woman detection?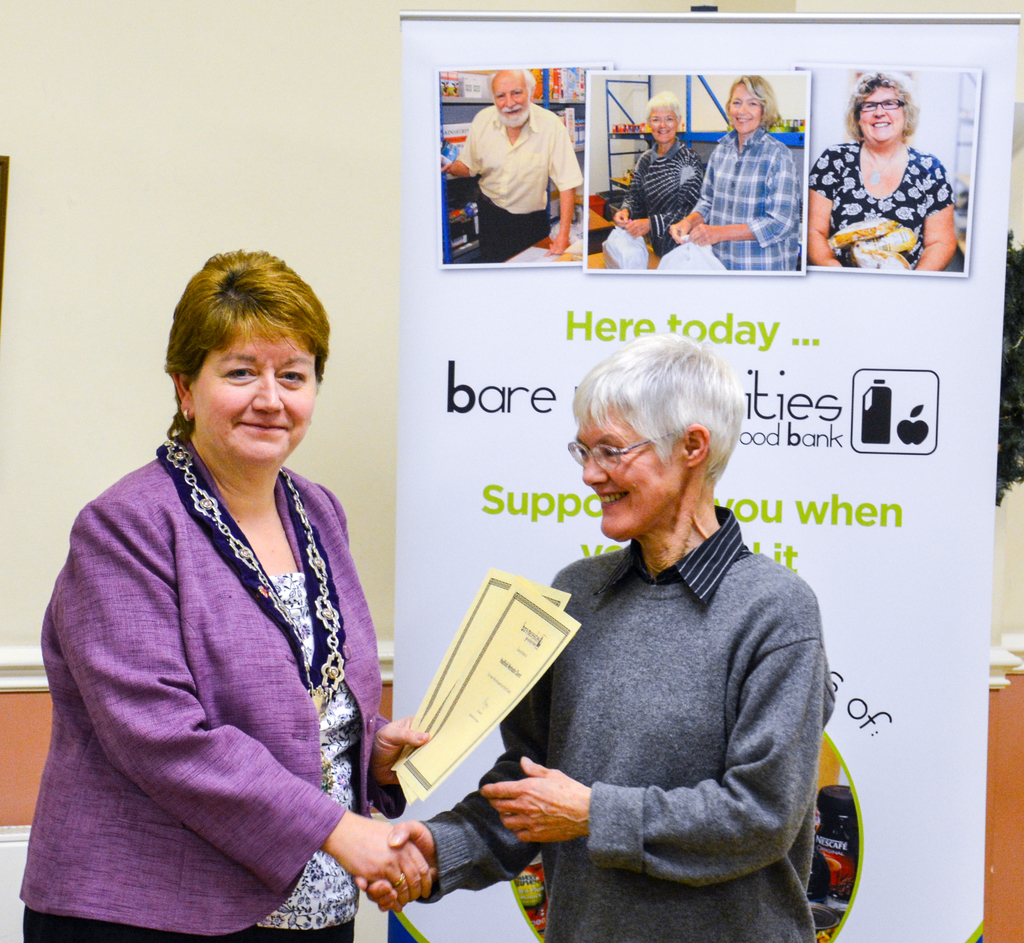
pyautogui.locateOnScreen(44, 237, 428, 939)
